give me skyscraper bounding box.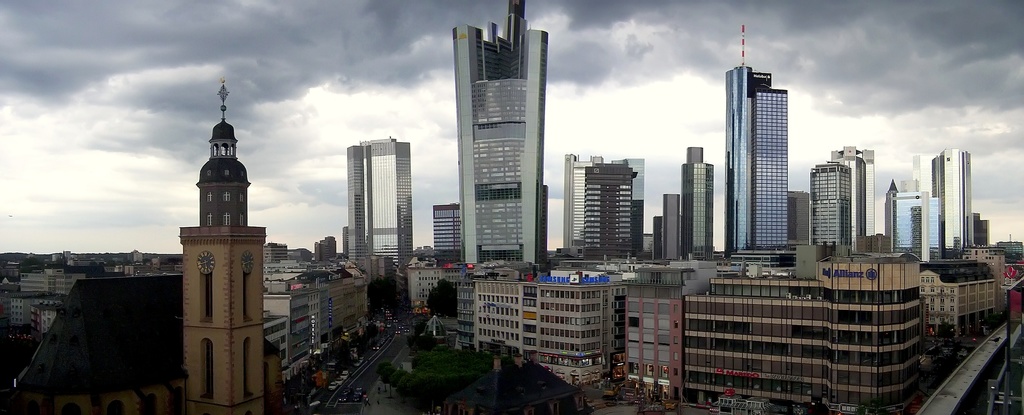
[x1=883, y1=191, x2=929, y2=261].
